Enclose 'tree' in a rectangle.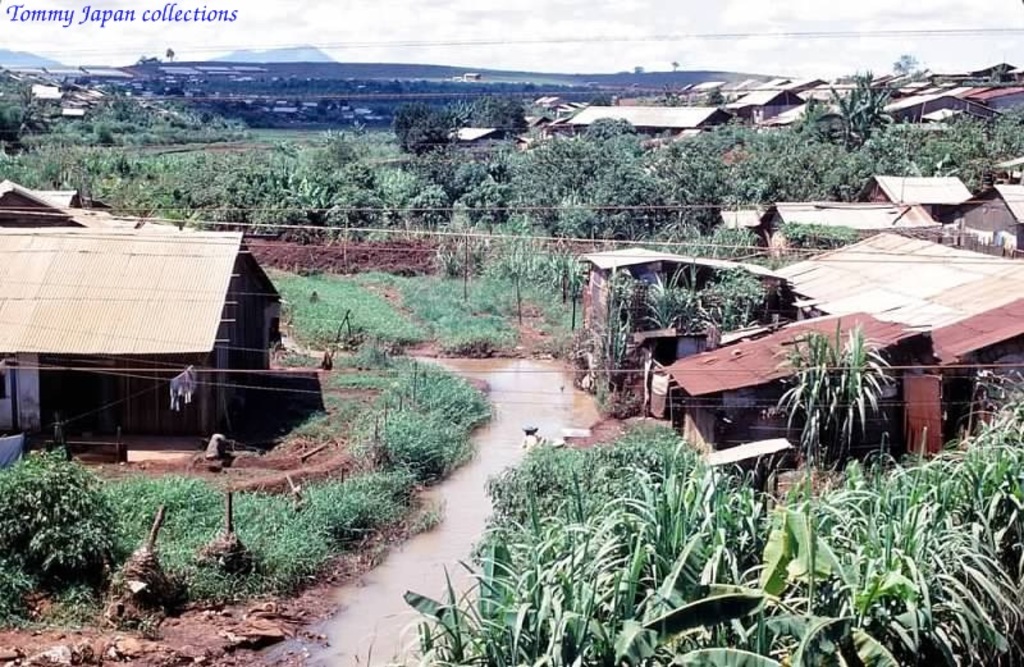
{"x1": 806, "y1": 515, "x2": 920, "y2": 632}.
